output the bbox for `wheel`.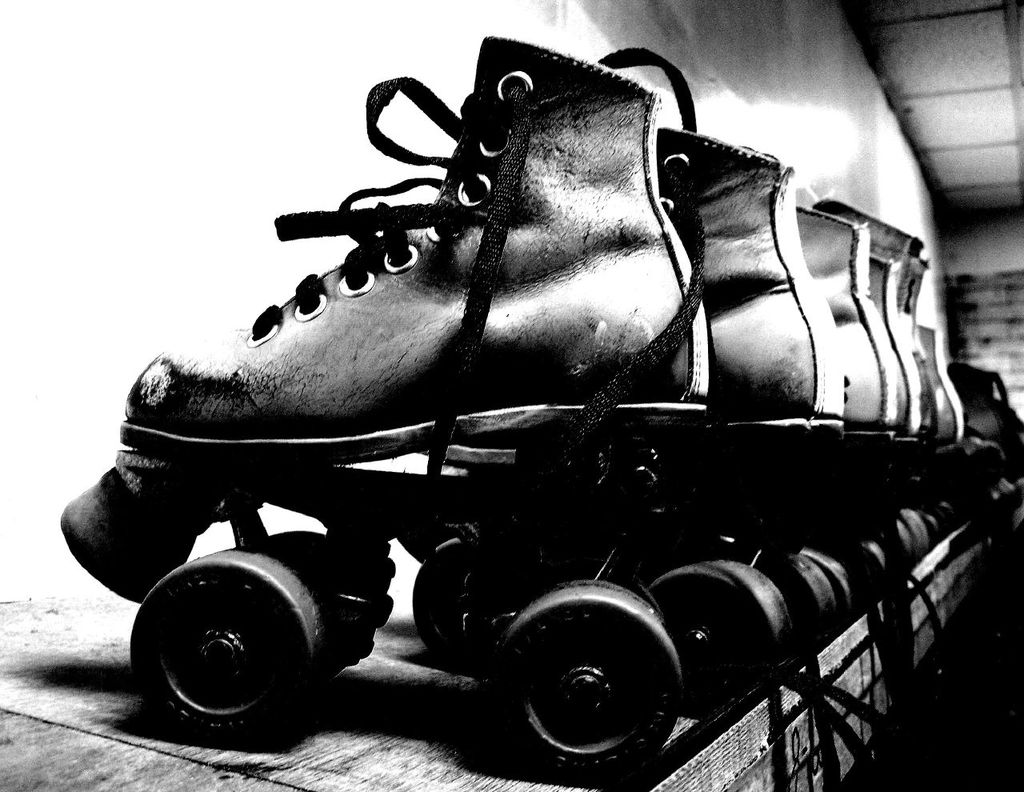
<bbox>273, 529, 390, 681</bbox>.
